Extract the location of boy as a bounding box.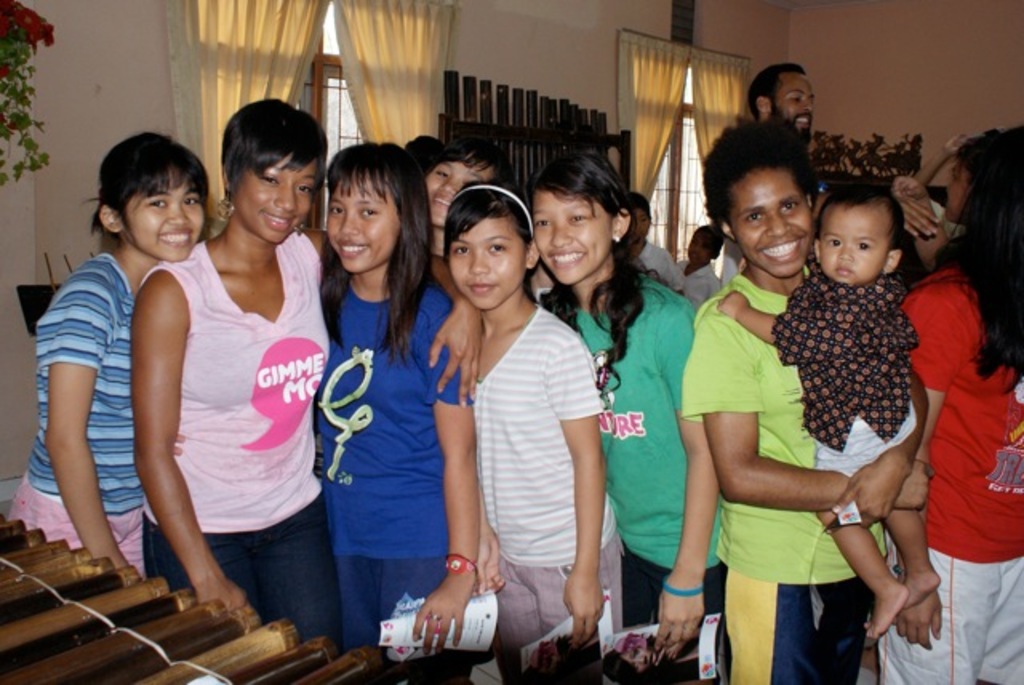
(left=731, top=136, right=938, bottom=653).
